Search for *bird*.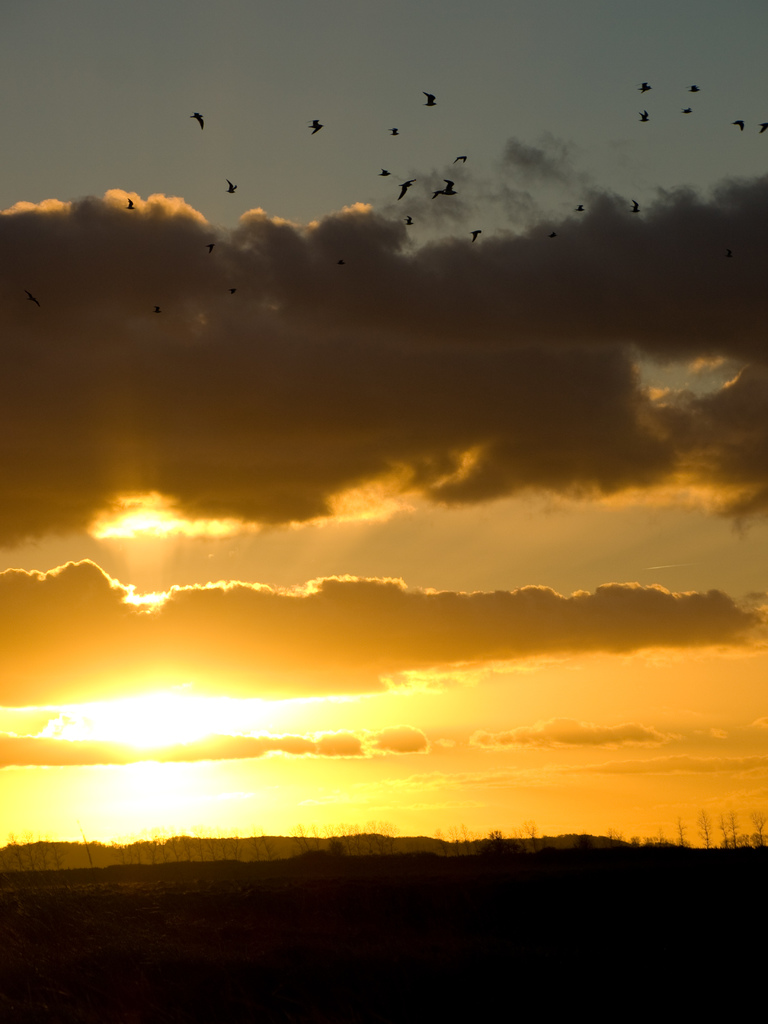
Found at (429,175,458,198).
